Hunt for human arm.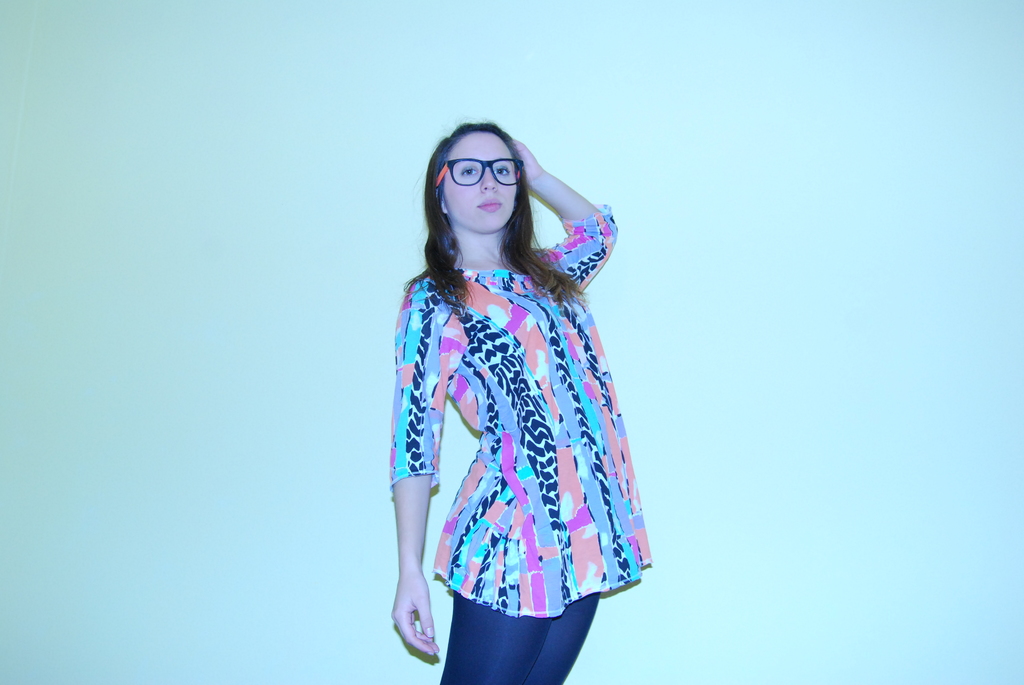
Hunted down at <region>526, 165, 607, 297</region>.
